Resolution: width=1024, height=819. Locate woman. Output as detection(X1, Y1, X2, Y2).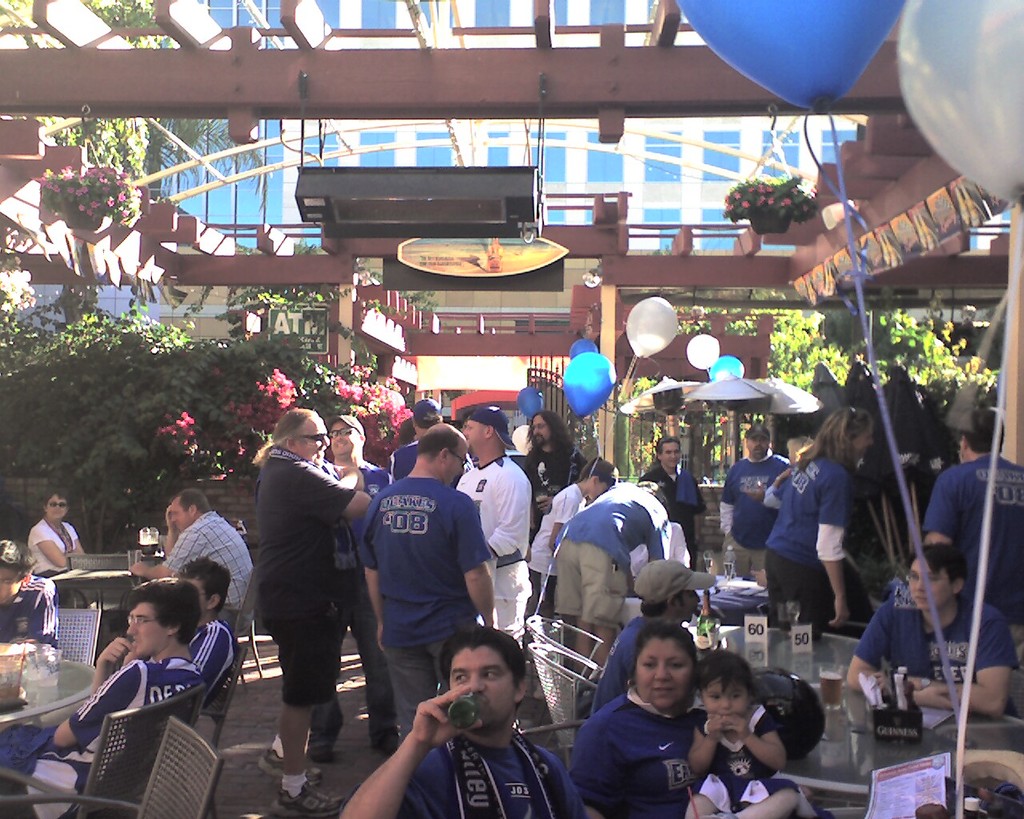
detection(766, 412, 873, 630).
